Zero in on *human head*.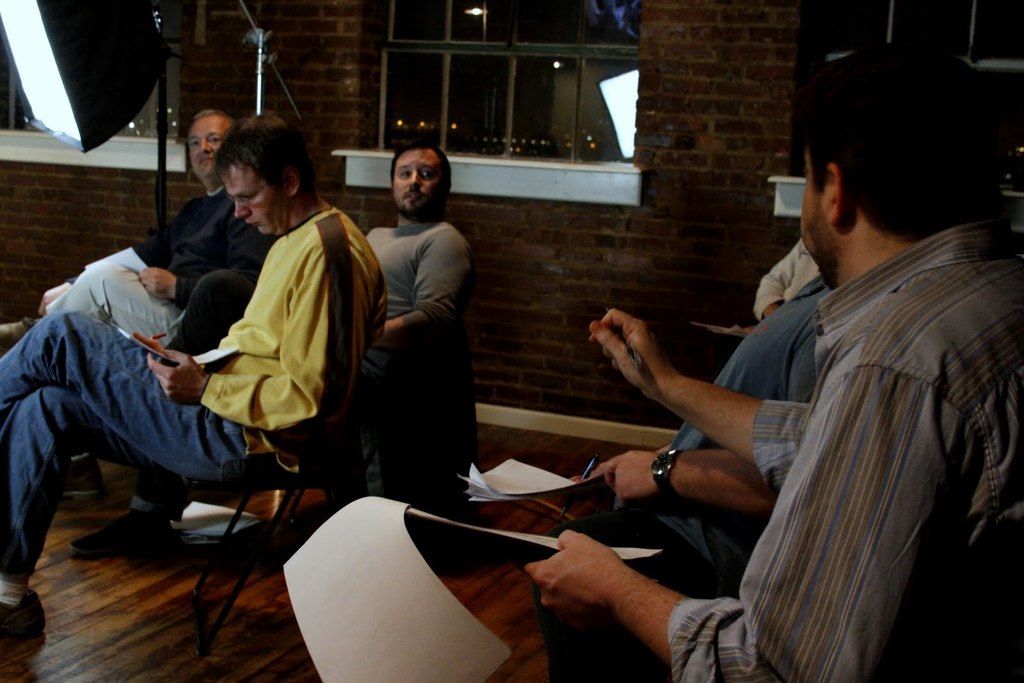
Zeroed in: bbox=[220, 108, 305, 235].
